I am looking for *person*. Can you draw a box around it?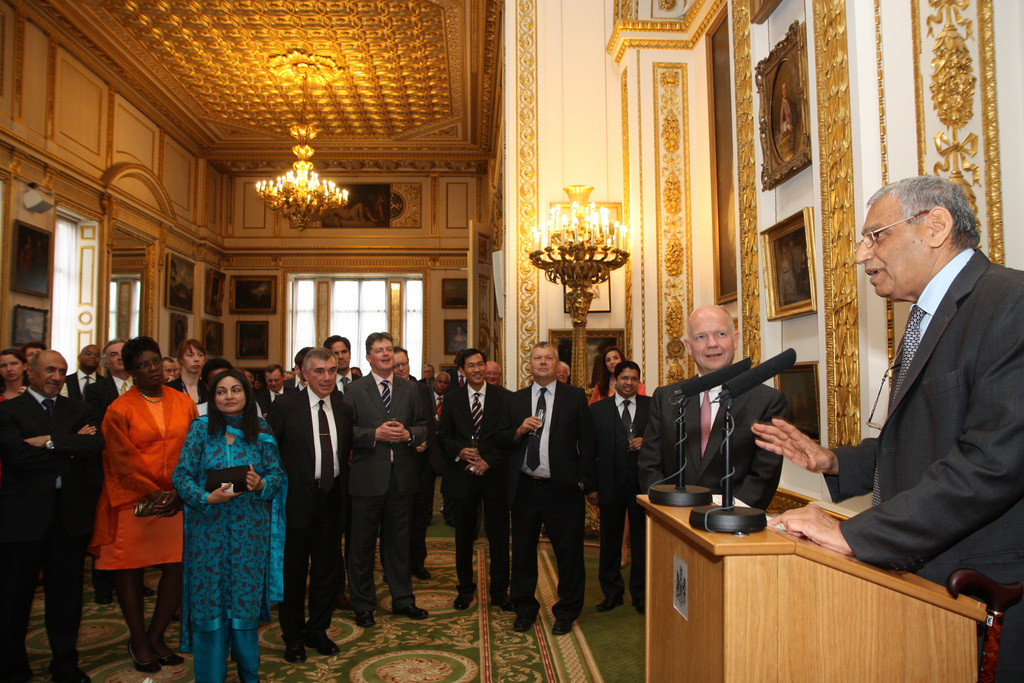
Sure, the bounding box is 399, 347, 413, 377.
